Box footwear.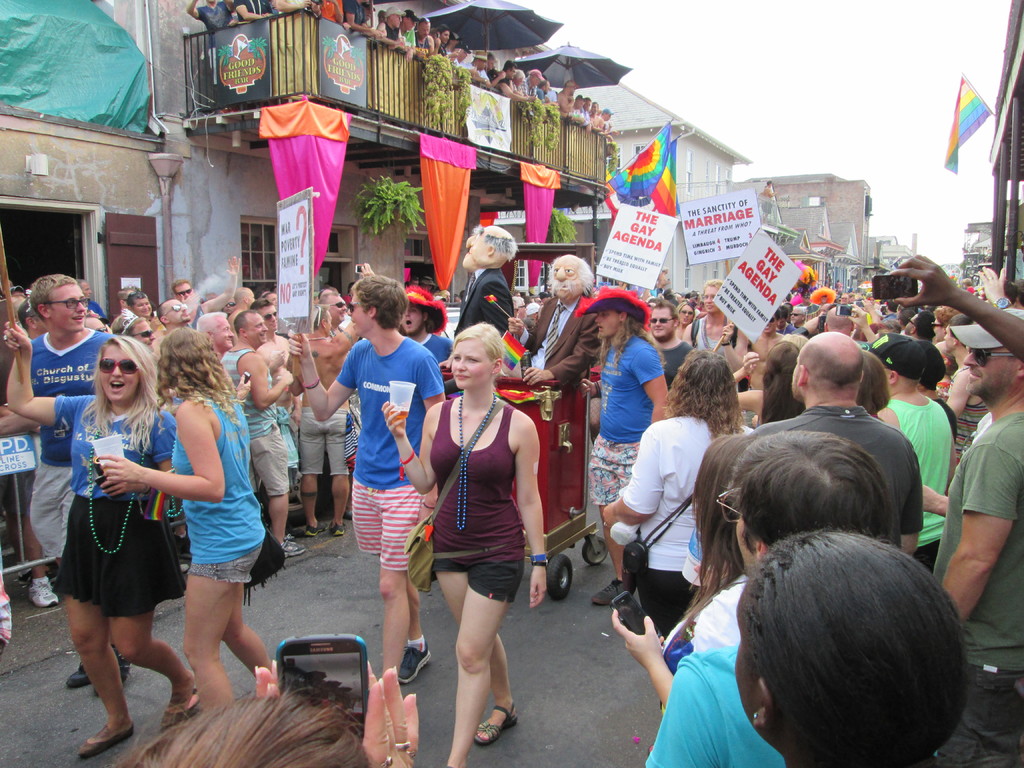
[left=472, top=703, right=518, bottom=746].
